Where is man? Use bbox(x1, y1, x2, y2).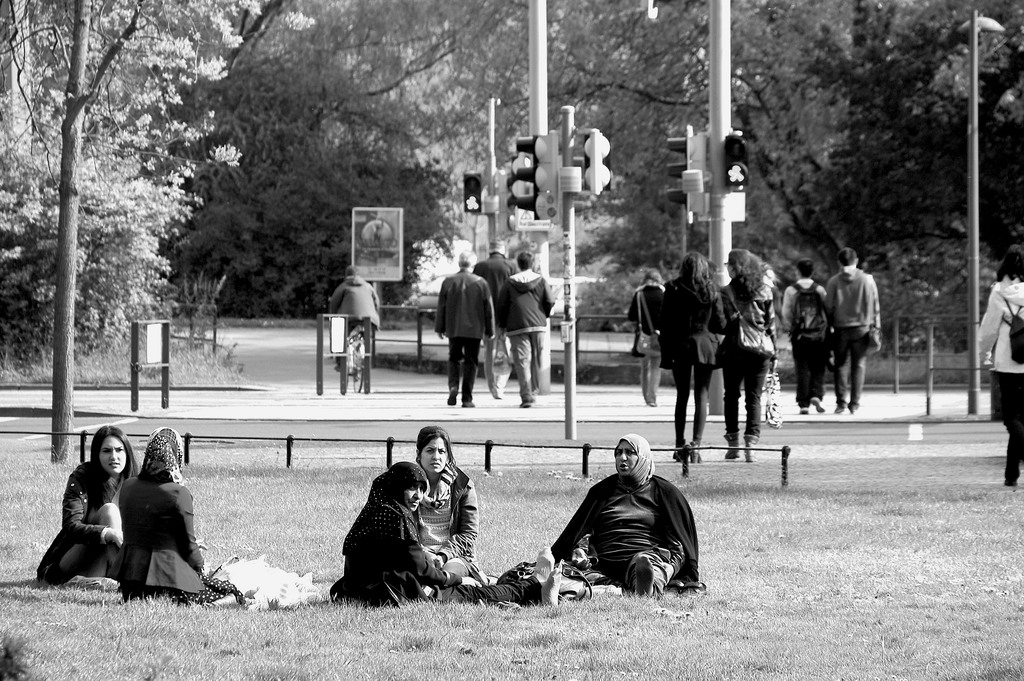
bbox(547, 413, 691, 612).
